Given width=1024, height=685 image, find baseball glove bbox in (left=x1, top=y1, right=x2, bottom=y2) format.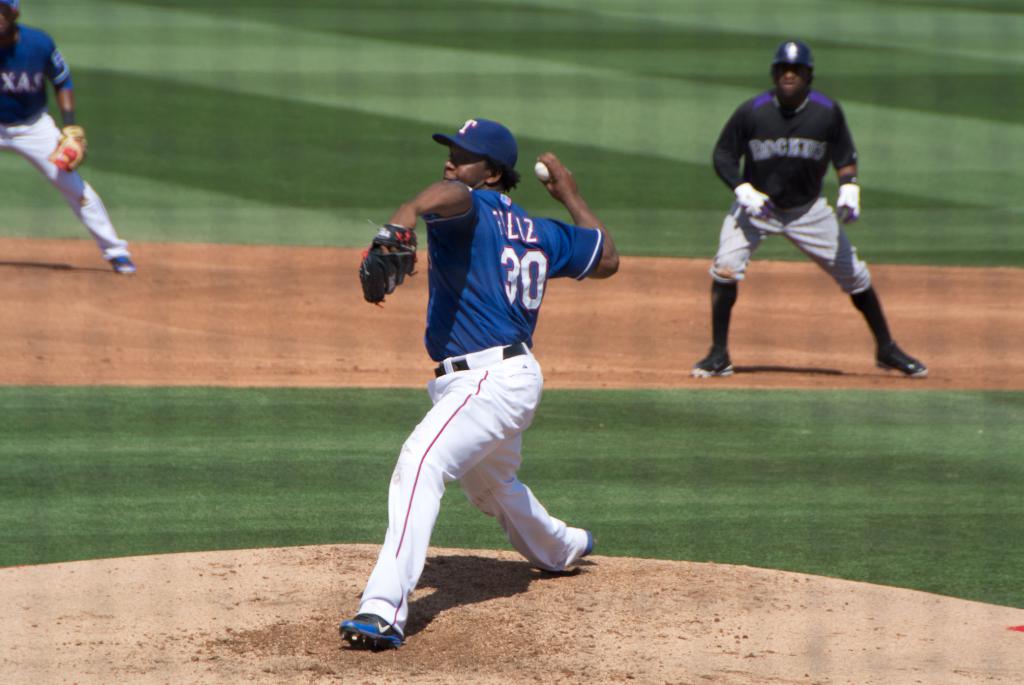
(left=50, top=123, right=89, bottom=169).
